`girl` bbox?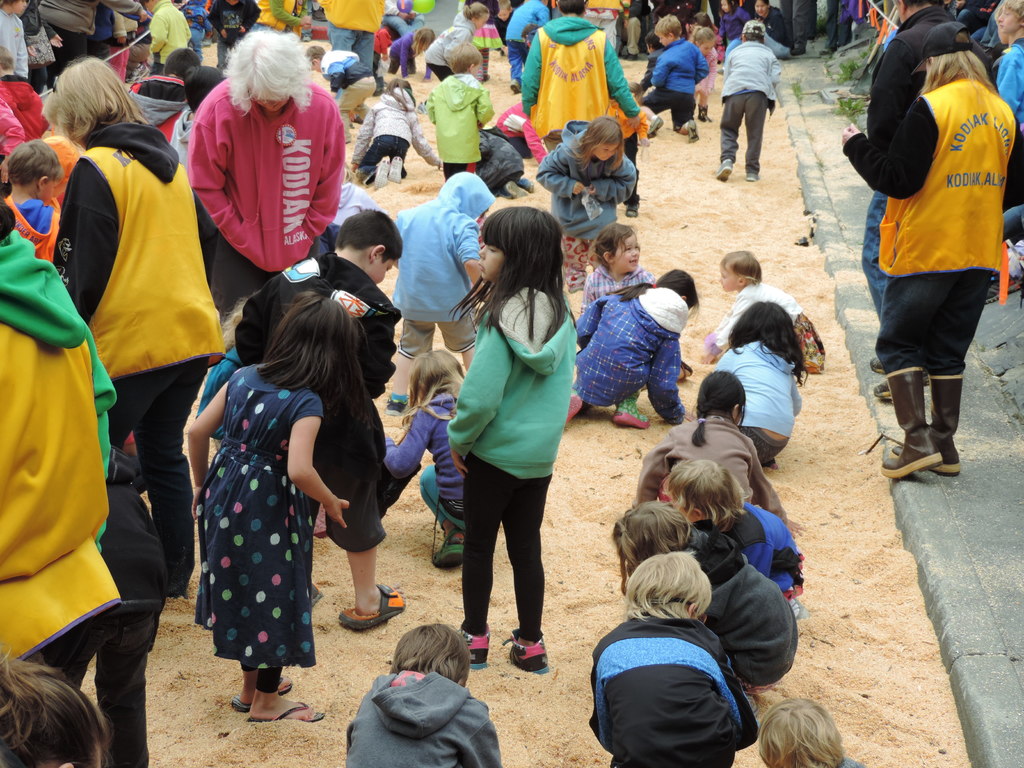
bbox(0, 659, 108, 767)
